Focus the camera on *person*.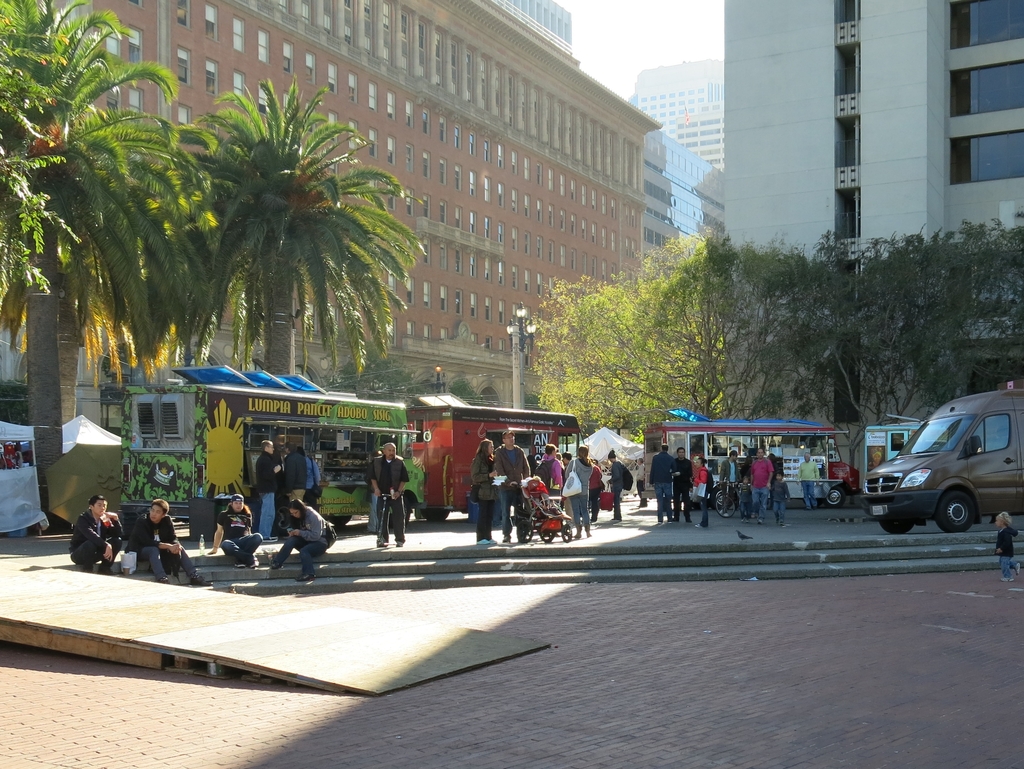
Focus region: rect(251, 438, 283, 543).
